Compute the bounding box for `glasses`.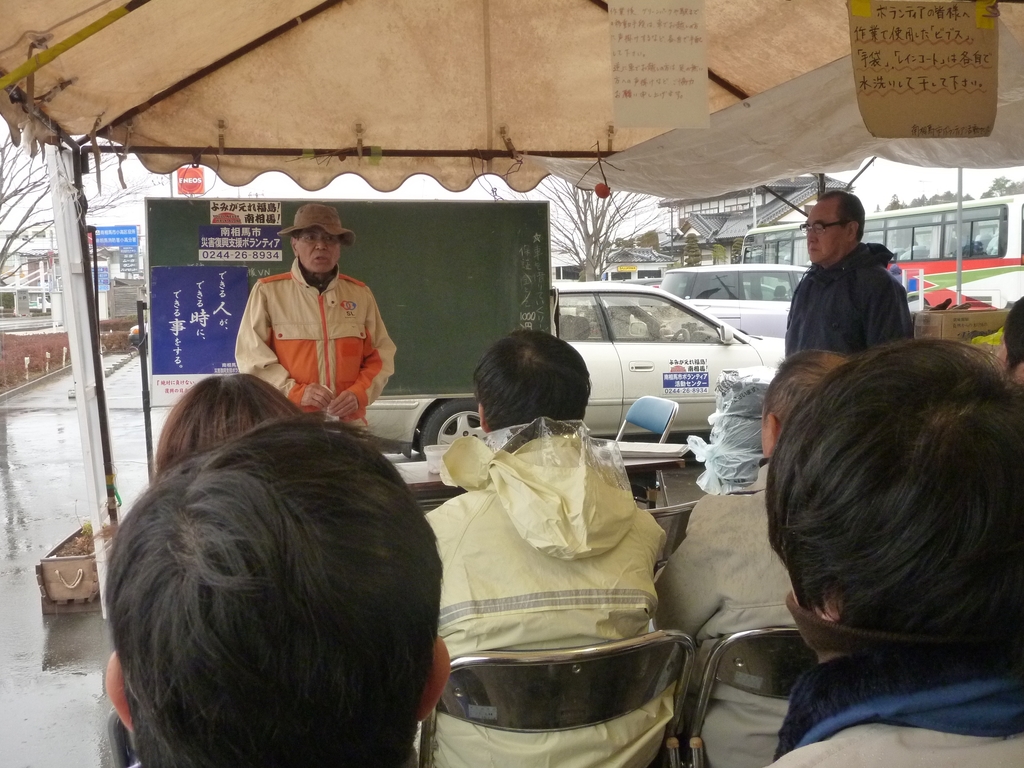
pyautogui.locateOnScreen(797, 218, 858, 233).
